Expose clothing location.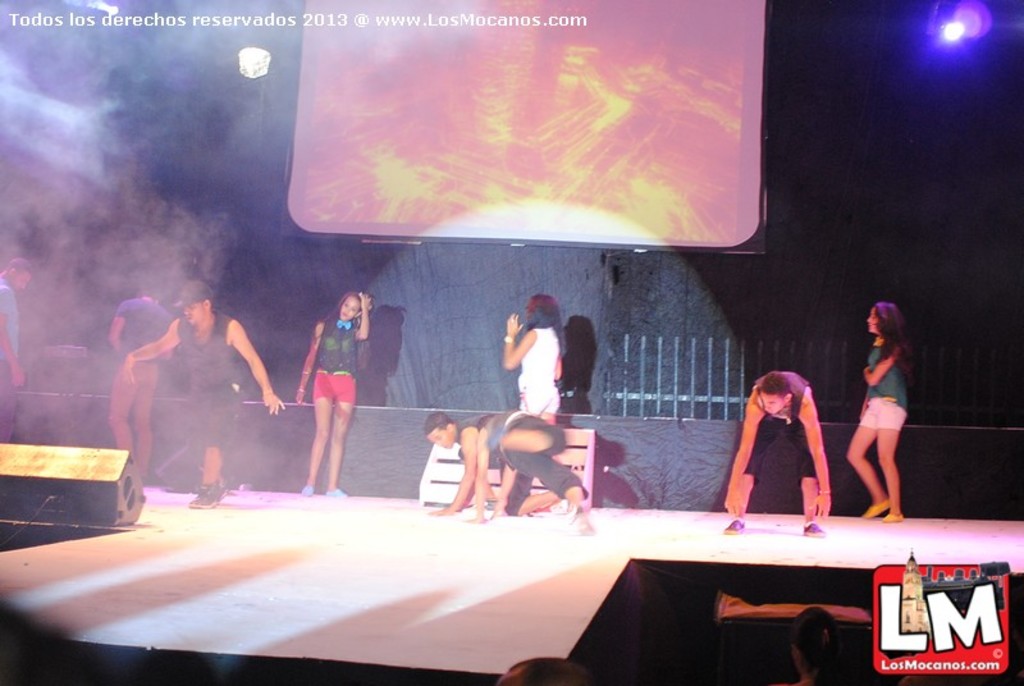
Exposed at l=310, t=317, r=360, b=410.
